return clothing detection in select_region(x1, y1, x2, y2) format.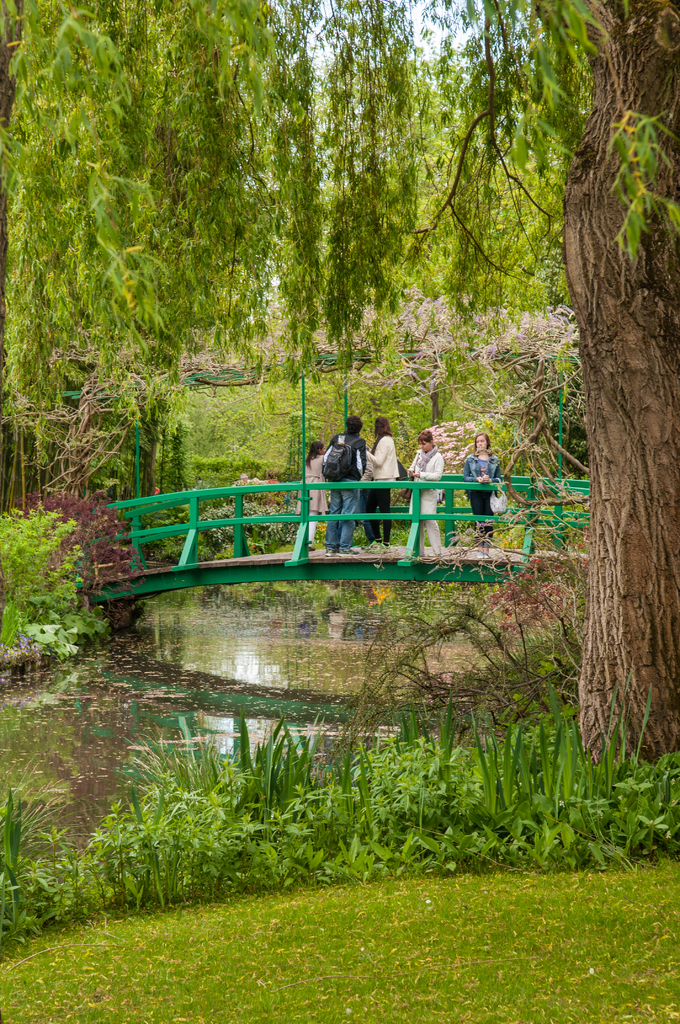
select_region(362, 435, 399, 479).
